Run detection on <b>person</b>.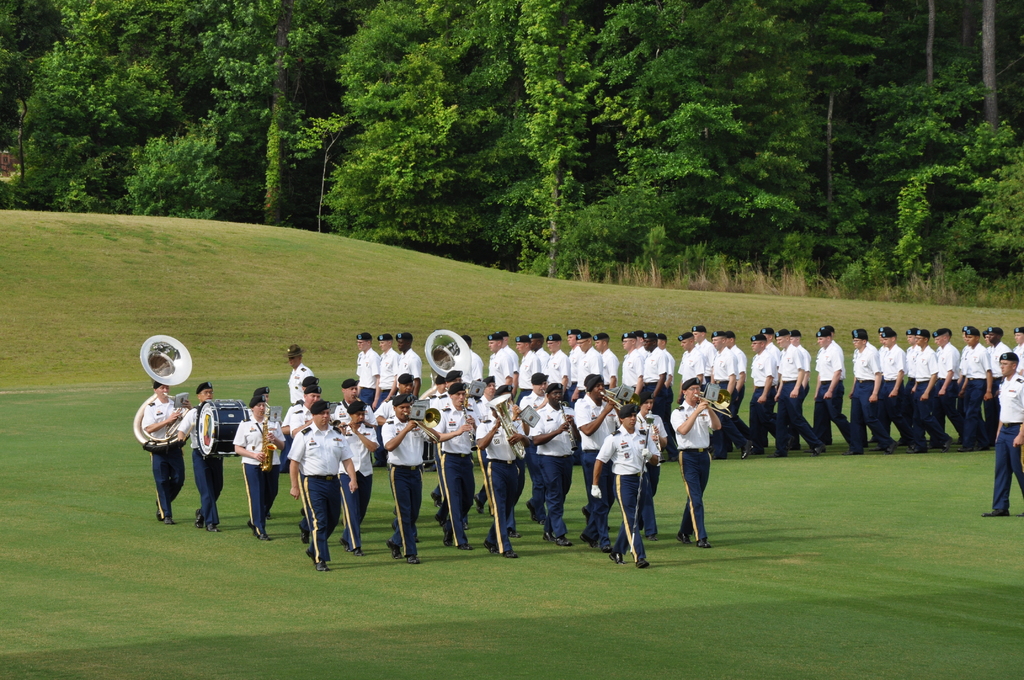
Result: 394 332 417 394.
